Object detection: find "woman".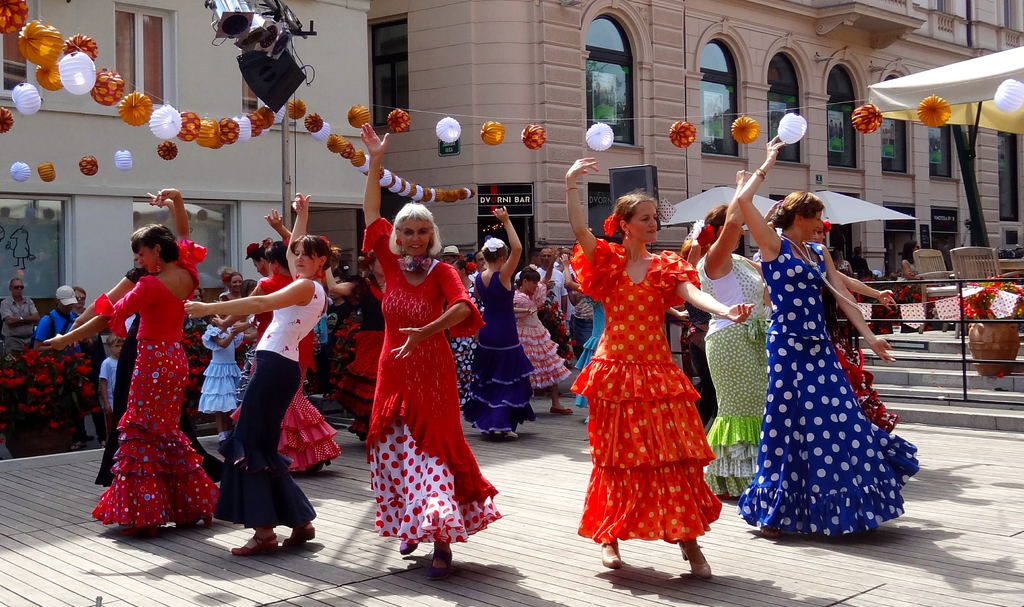
(185,282,211,327).
